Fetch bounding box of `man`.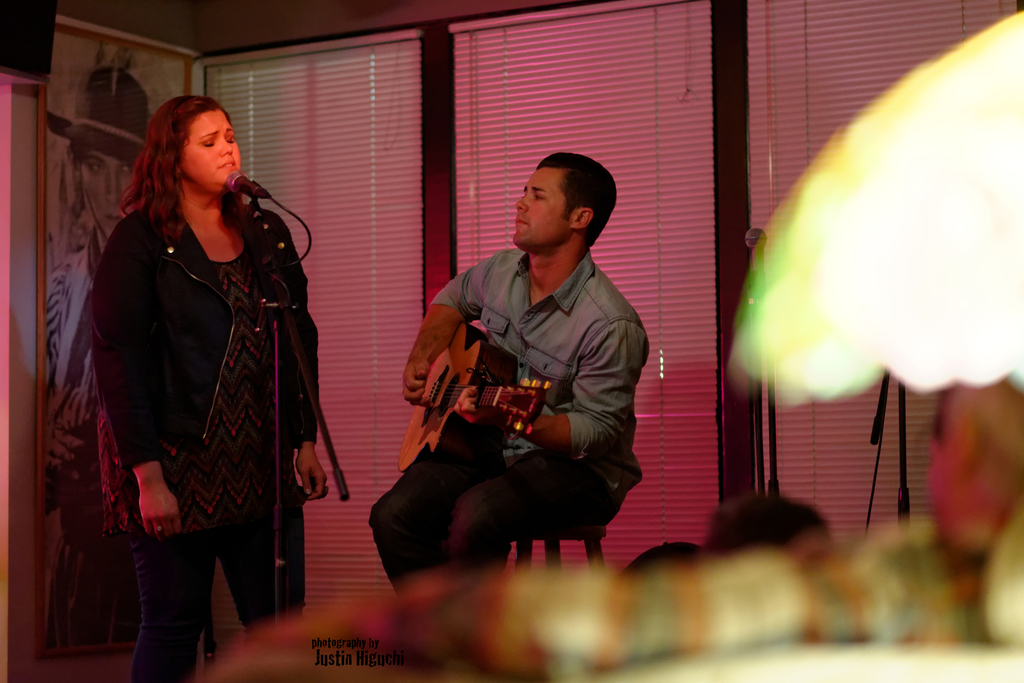
Bbox: pyautogui.locateOnScreen(46, 69, 152, 655).
